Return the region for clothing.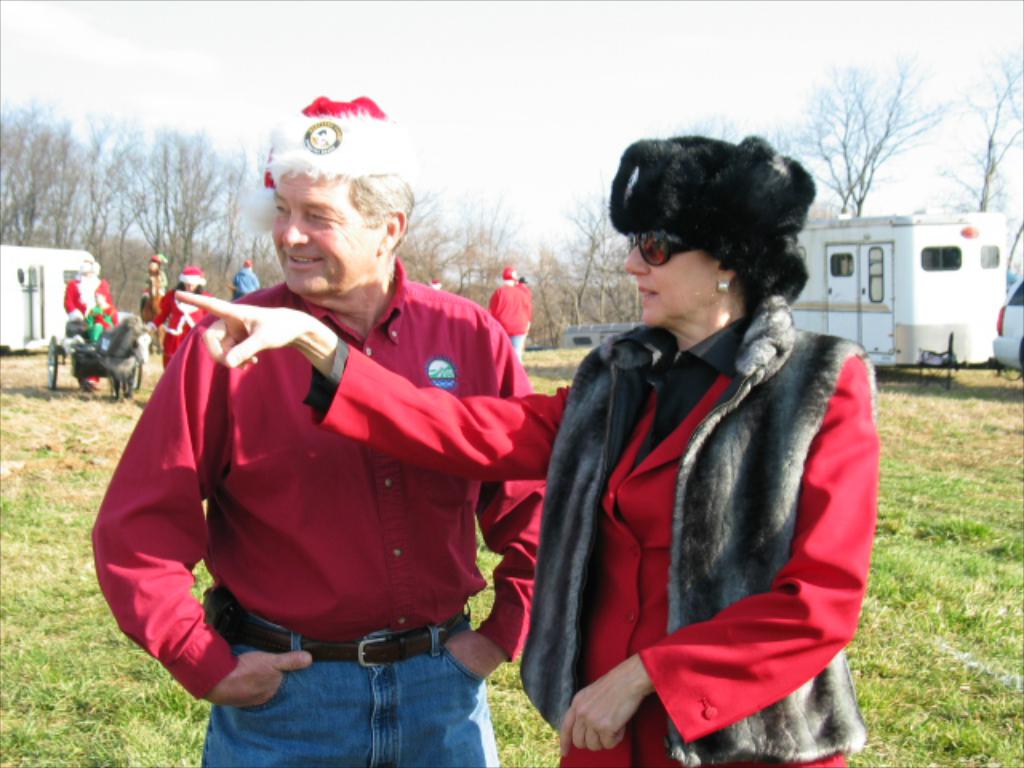
Rect(61, 278, 122, 379).
